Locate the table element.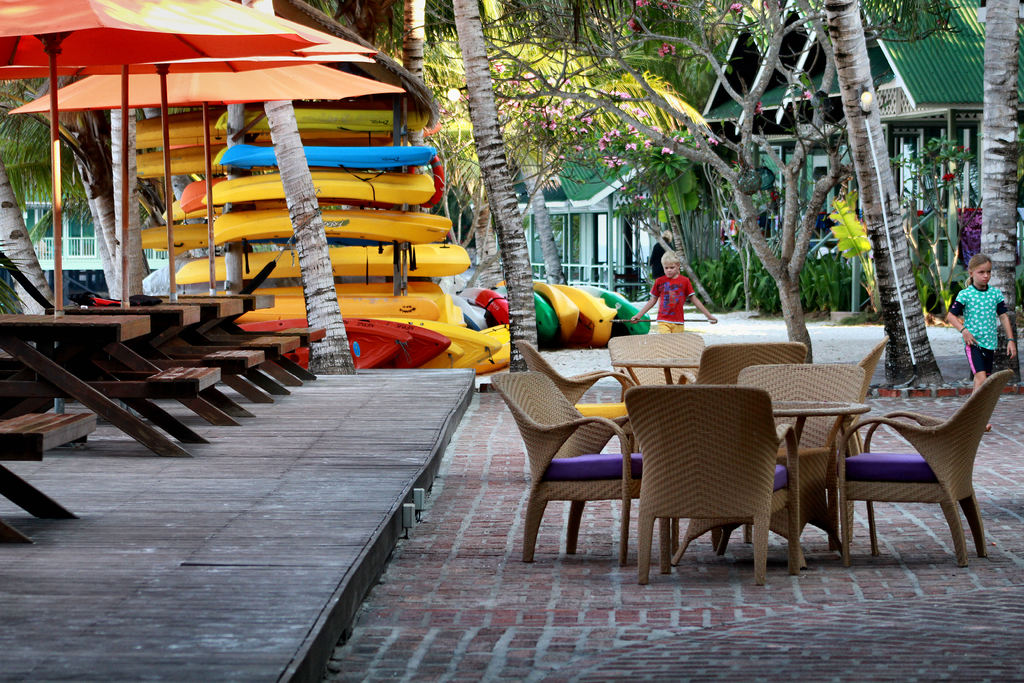
Element bbox: <region>0, 309, 165, 445</region>.
